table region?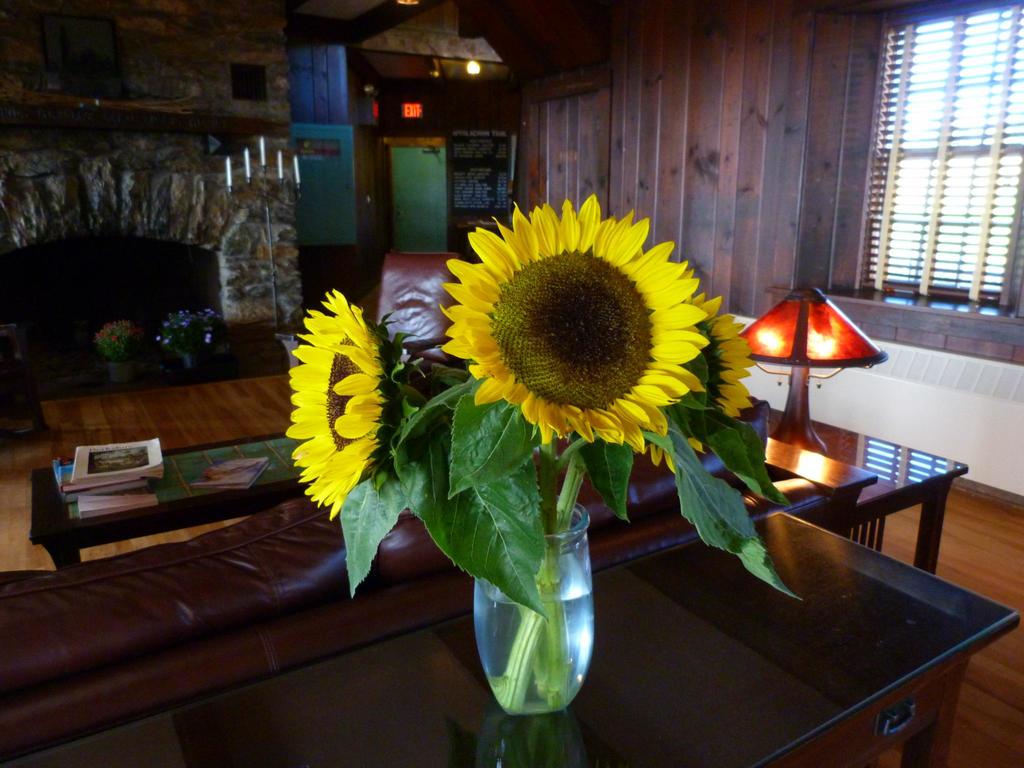
l=762, t=404, r=961, b=576
